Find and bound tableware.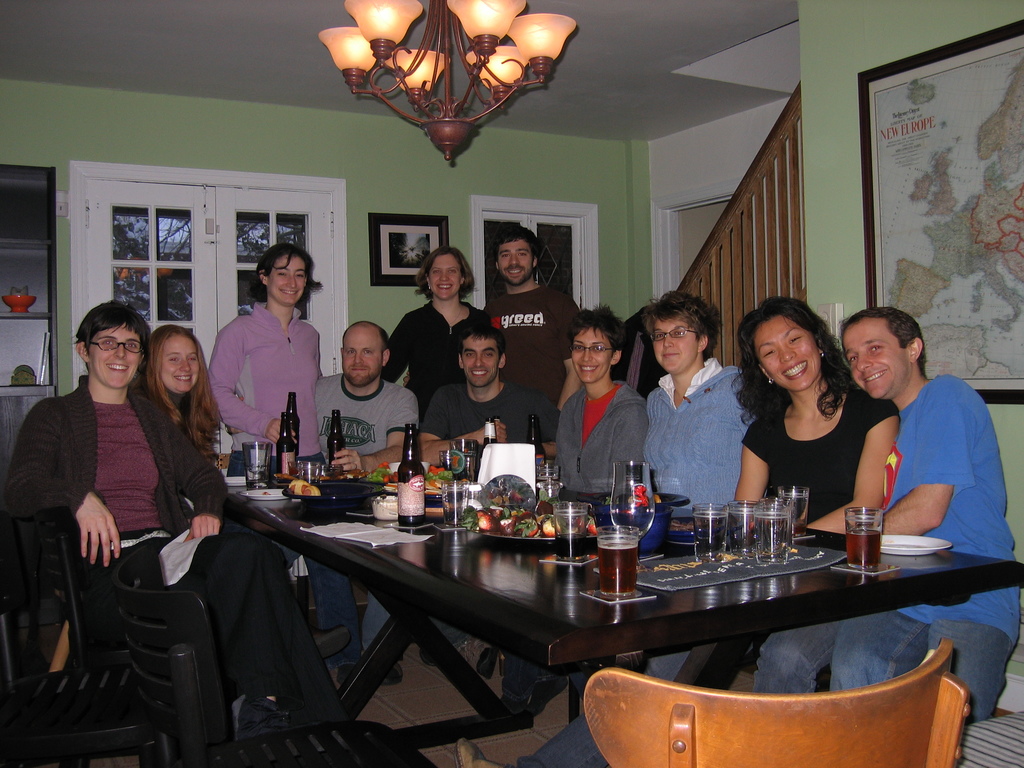
Bound: {"x1": 552, "y1": 499, "x2": 592, "y2": 562}.
